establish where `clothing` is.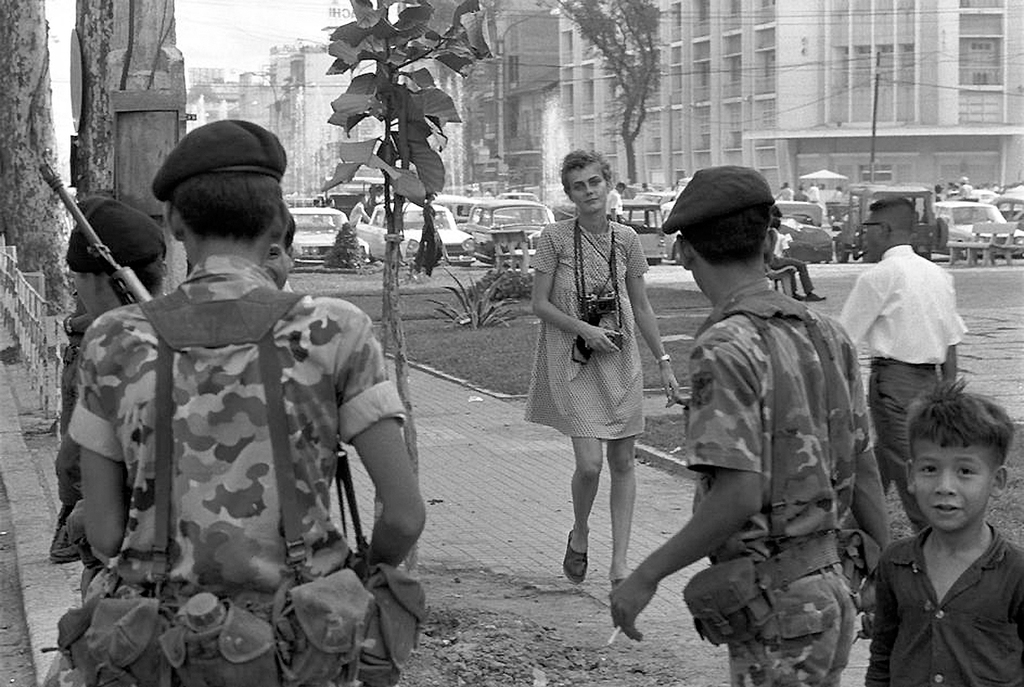
Established at 55:215:382:659.
